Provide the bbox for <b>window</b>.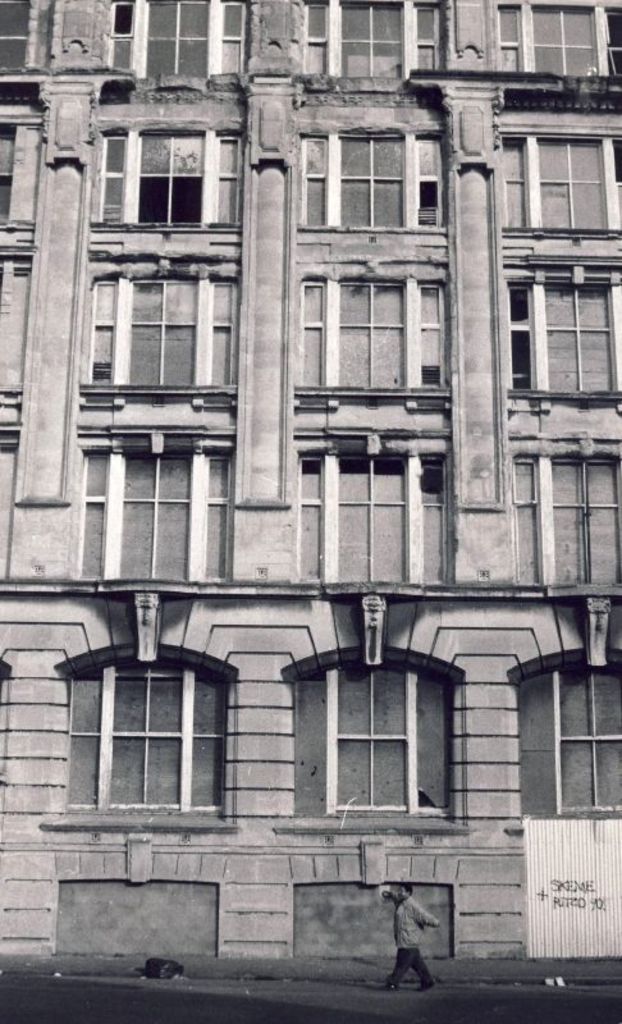
x1=289 y1=125 x2=456 y2=232.
